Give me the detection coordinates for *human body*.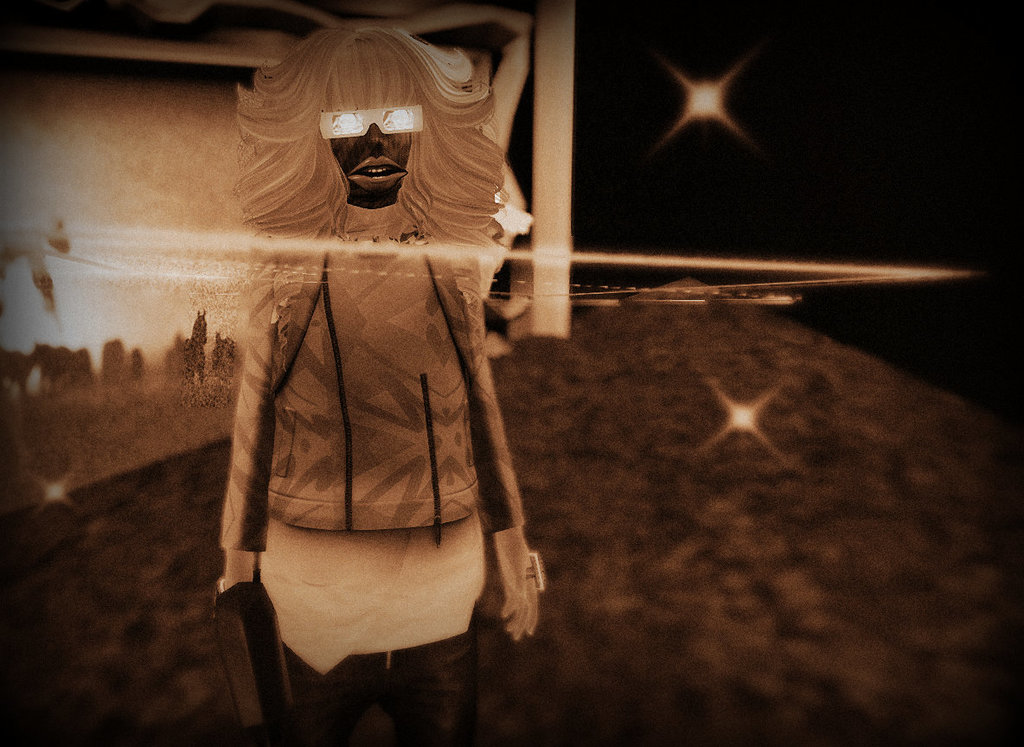
Rect(165, 78, 582, 732).
